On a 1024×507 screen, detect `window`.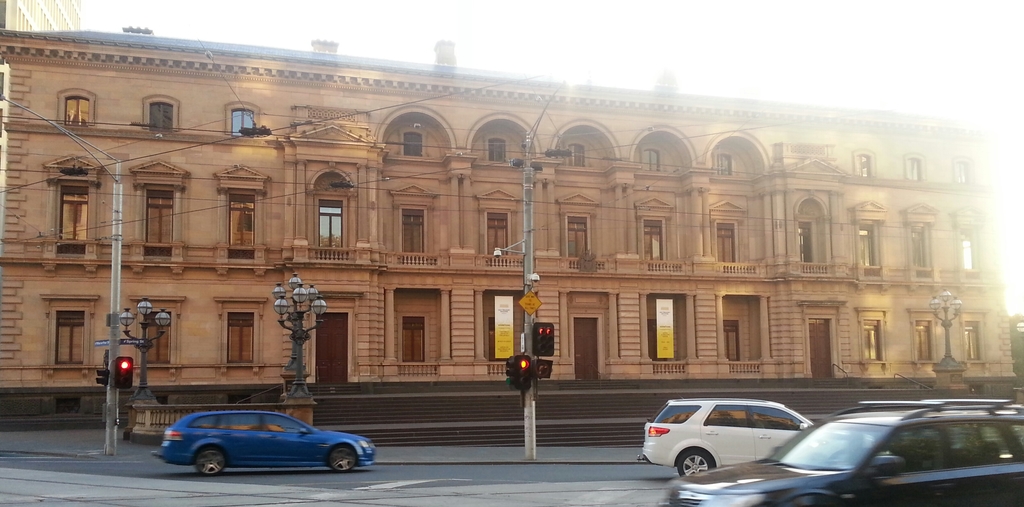
rect(231, 111, 257, 138).
